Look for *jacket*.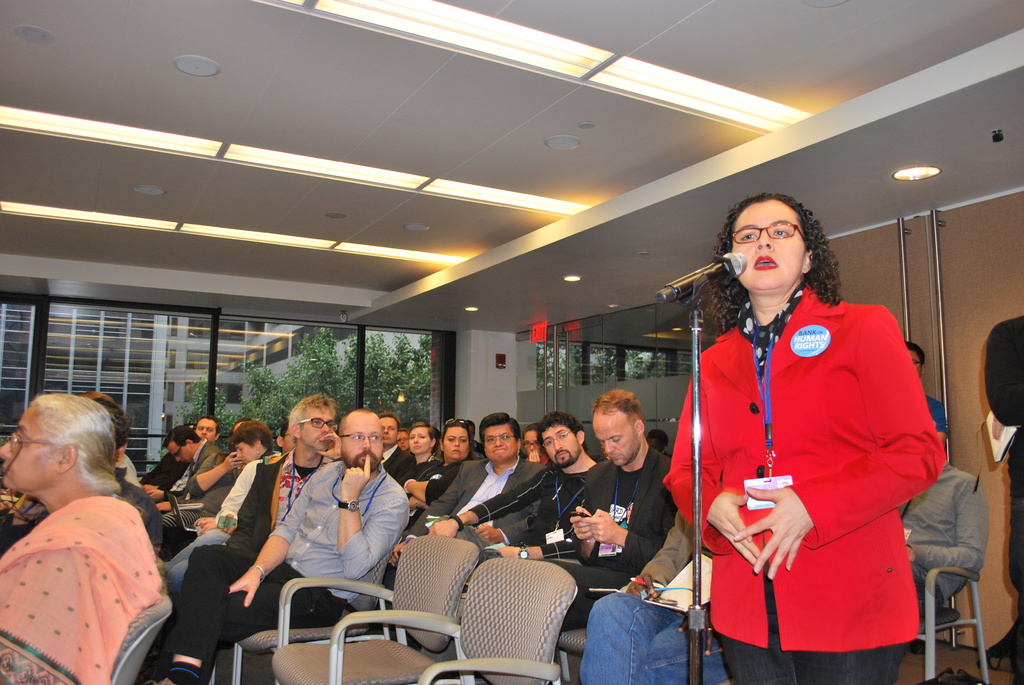
Found: 723, 258, 934, 653.
